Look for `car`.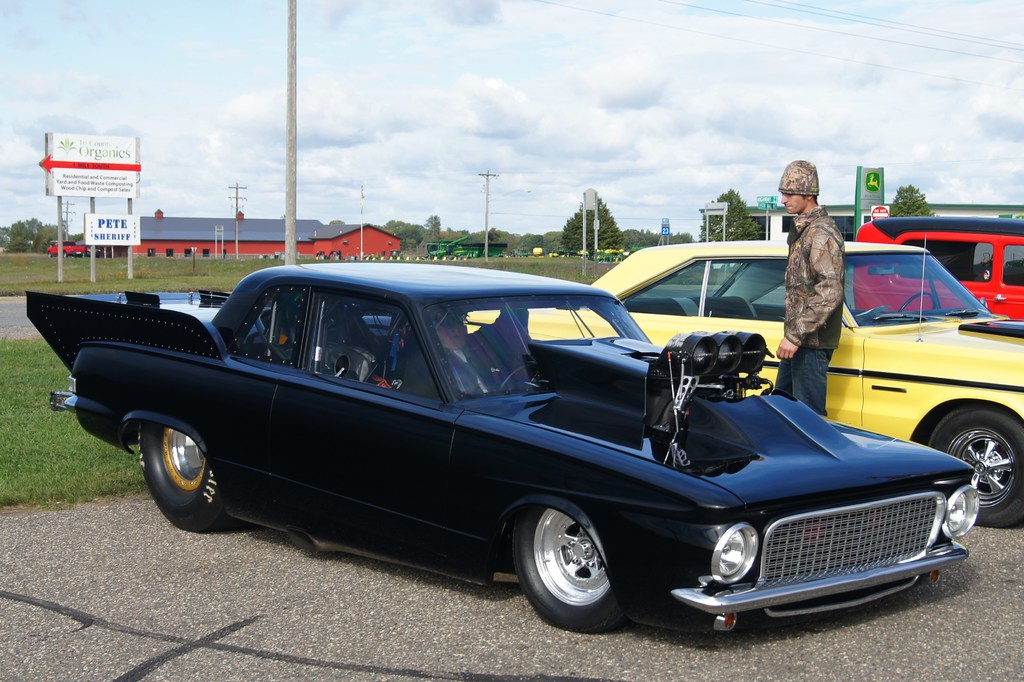
Found: {"left": 22, "top": 259, "right": 979, "bottom": 630}.
